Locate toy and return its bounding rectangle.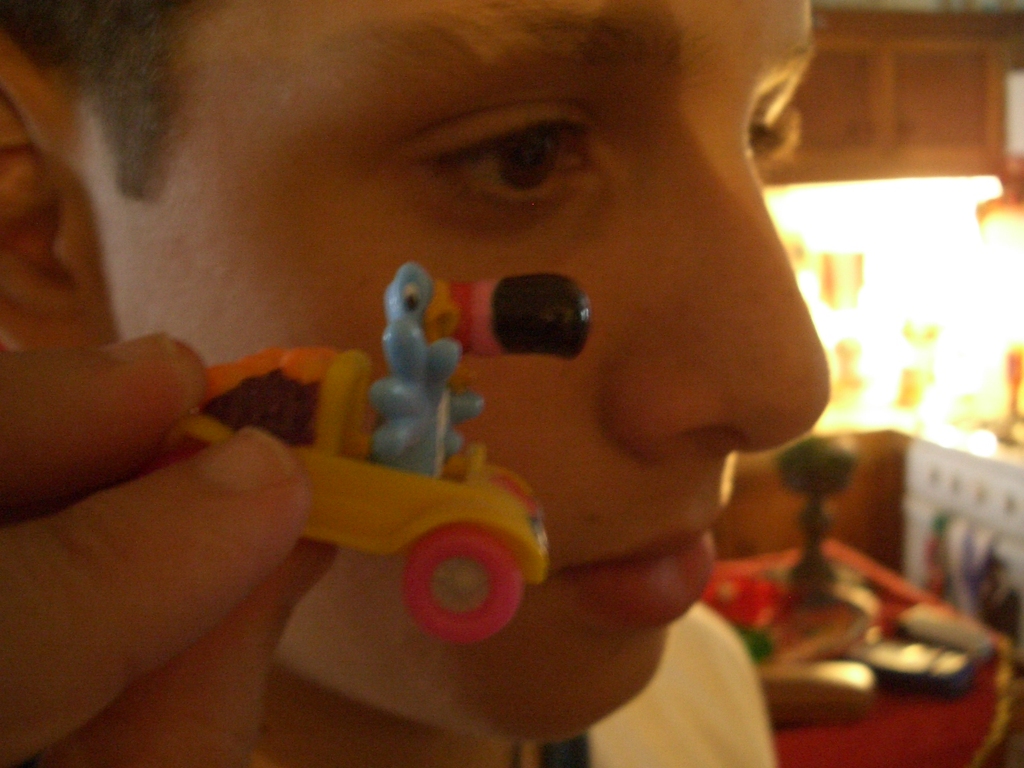
Rect(764, 420, 858, 606).
